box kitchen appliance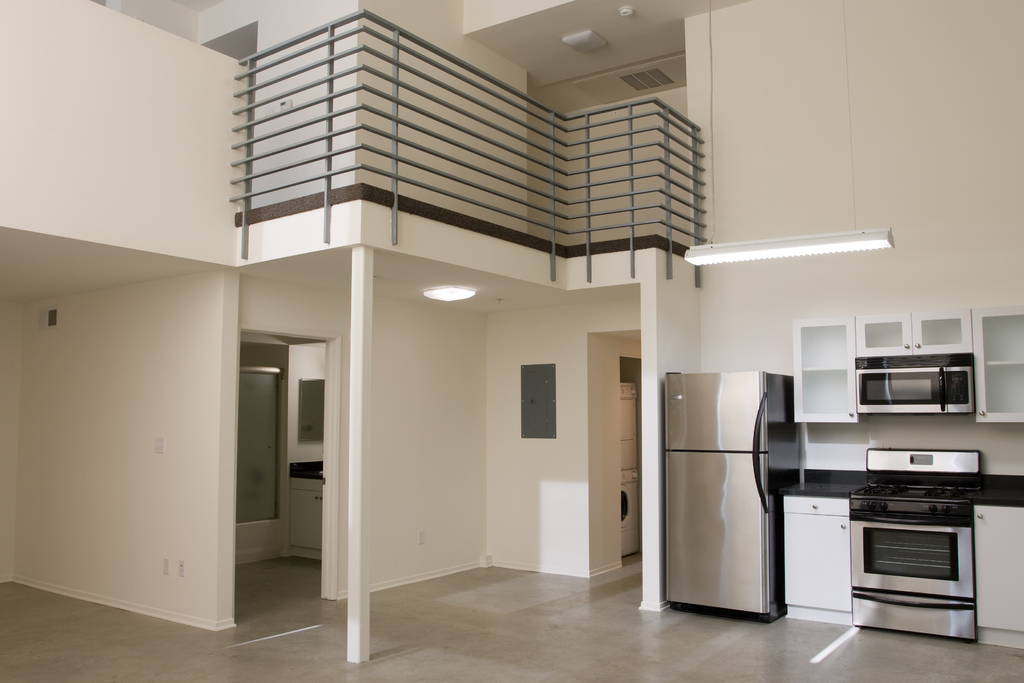
(806, 317, 980, 419)
